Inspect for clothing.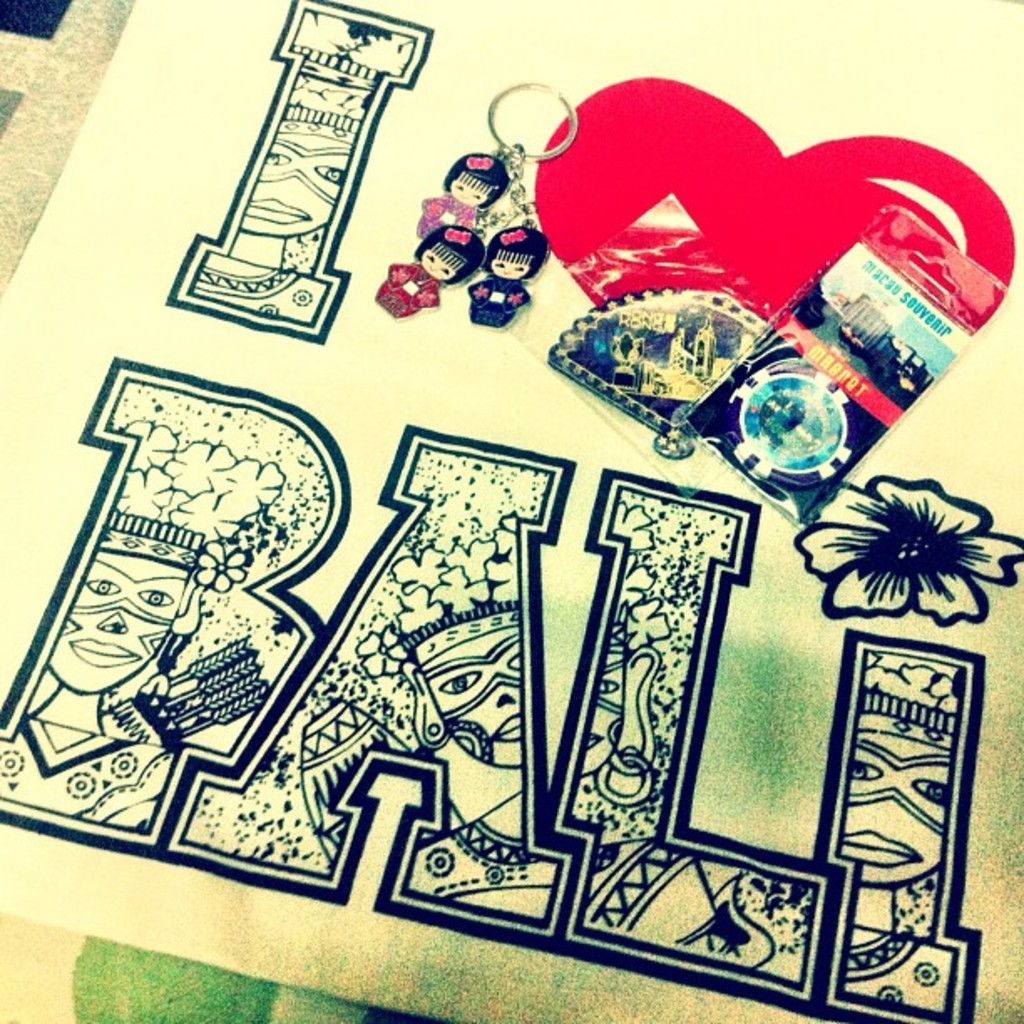
Inspection: Rect(0, 711, 184, 840).
